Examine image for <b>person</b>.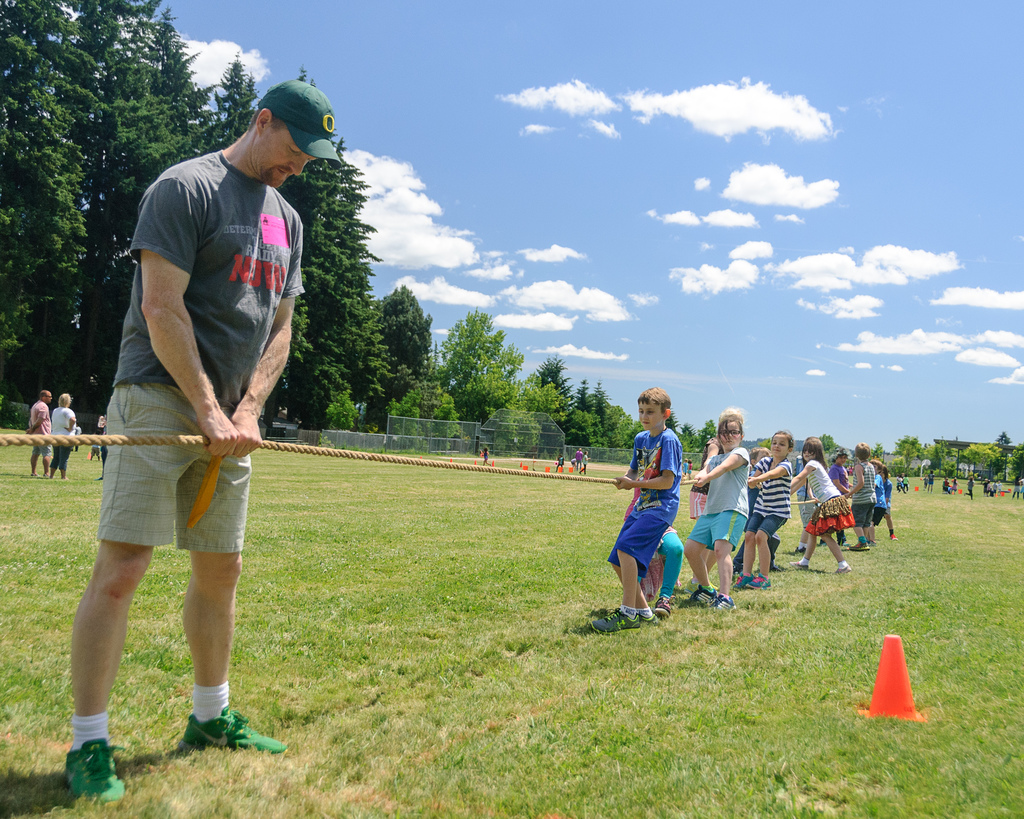
Examination result: (56, 79, 345, 806).
